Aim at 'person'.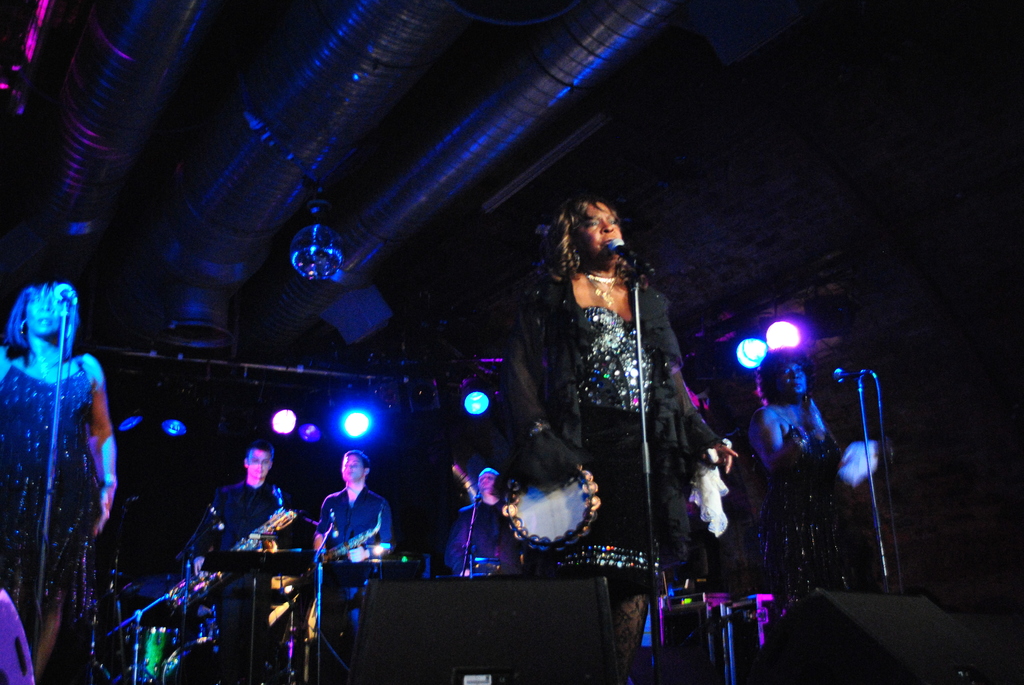
Aimed at left=195, top=439, right=298, bottom=593.
